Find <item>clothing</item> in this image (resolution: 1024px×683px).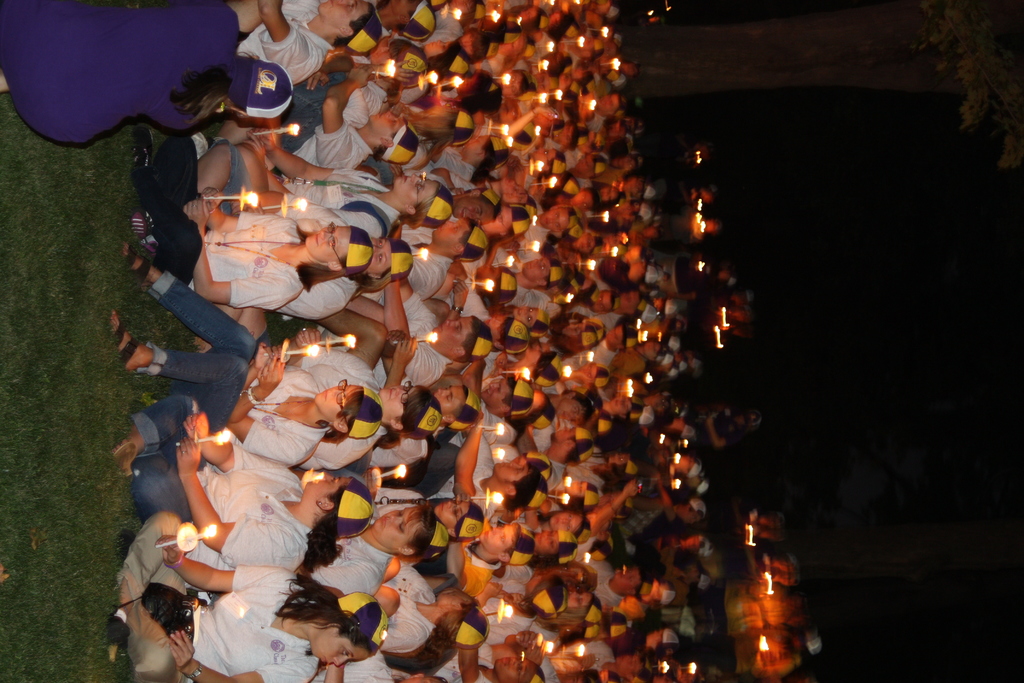
[x1=244, y1=0, x2=335, y2=88].
